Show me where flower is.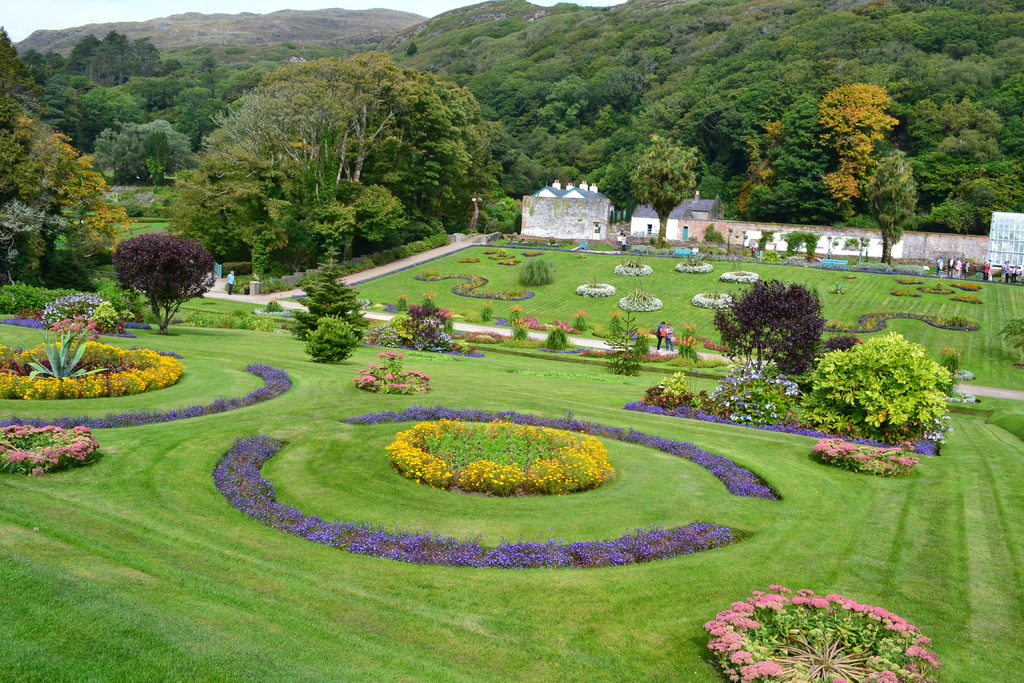
flower is at <bbox>622, 295, 663, 313</bbox>.
